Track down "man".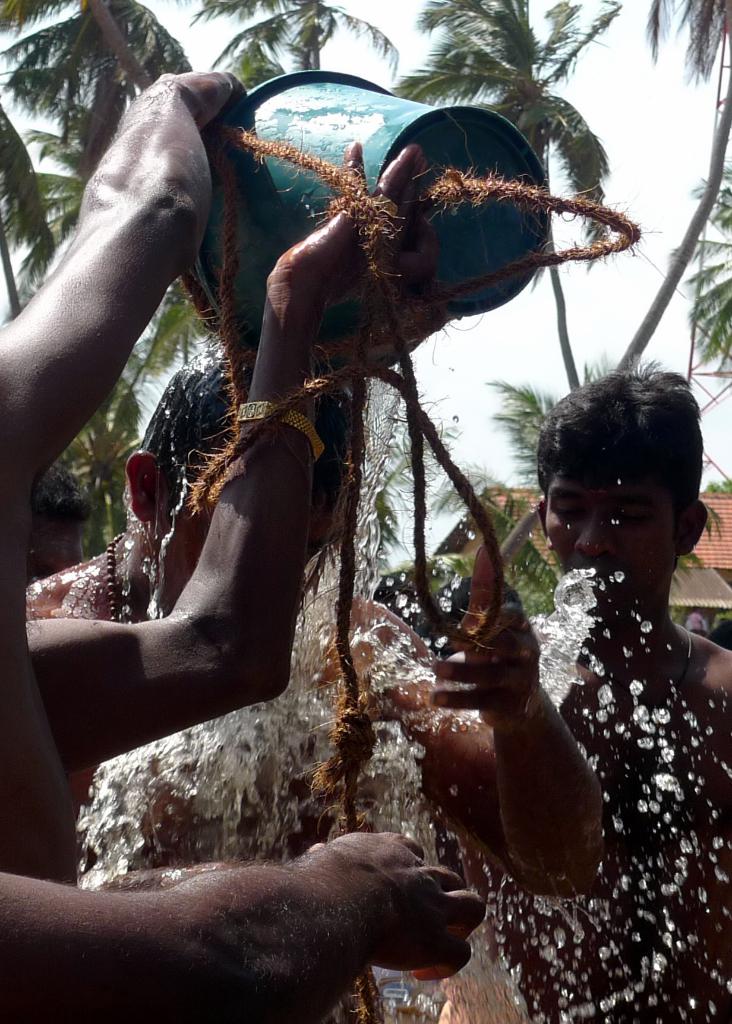
Tracked to (x1=0, y1=69, x2=453, y2=881).
